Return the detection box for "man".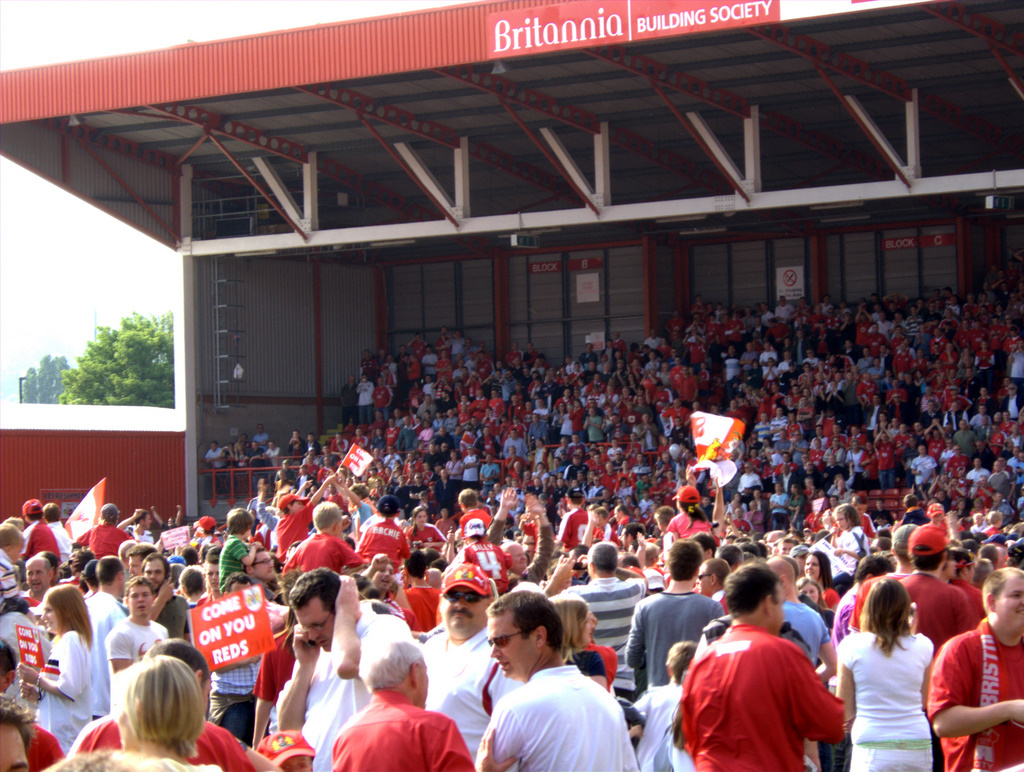
(466,607,634,771).
